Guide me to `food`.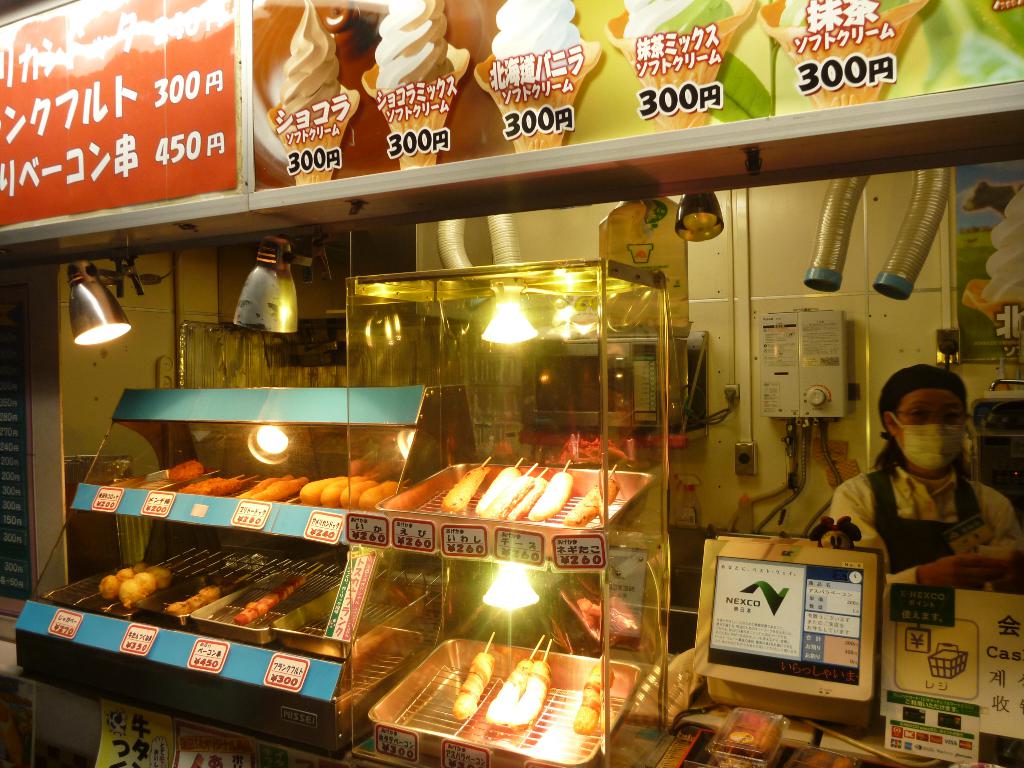
Guidance: left=571, top=658, right=618, bottom=732.
